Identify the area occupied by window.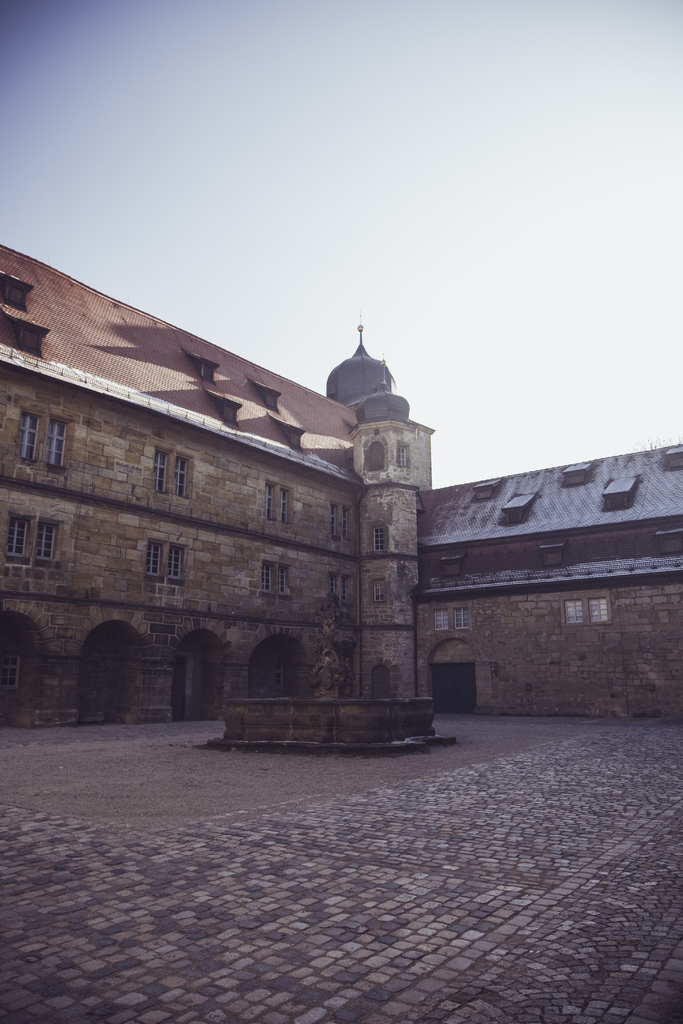
Area: 151/451/165/489.
